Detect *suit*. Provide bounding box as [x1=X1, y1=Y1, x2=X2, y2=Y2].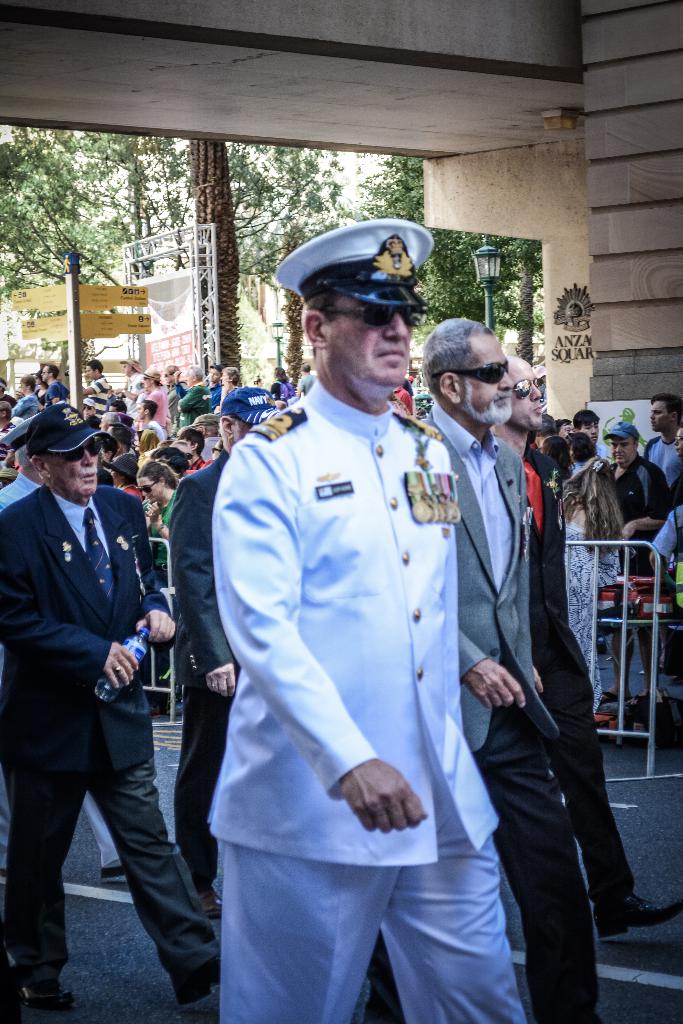
[x1=0, y1=485, x2=179, y2=1005].
